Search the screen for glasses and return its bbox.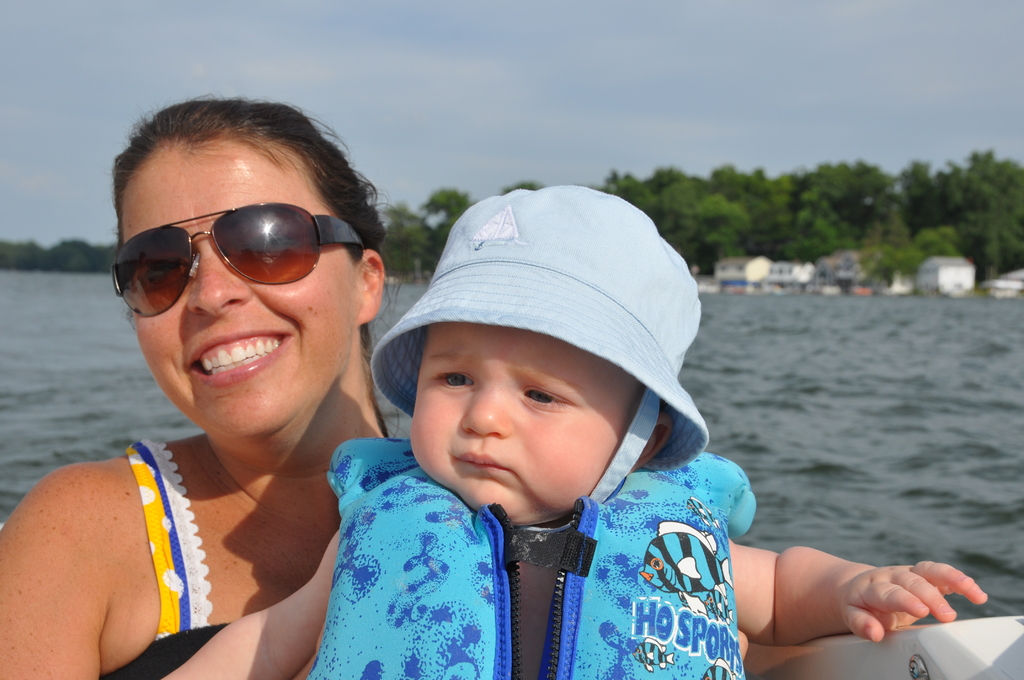
Found: x1=112, y1=202, x2=376, y2=318.
